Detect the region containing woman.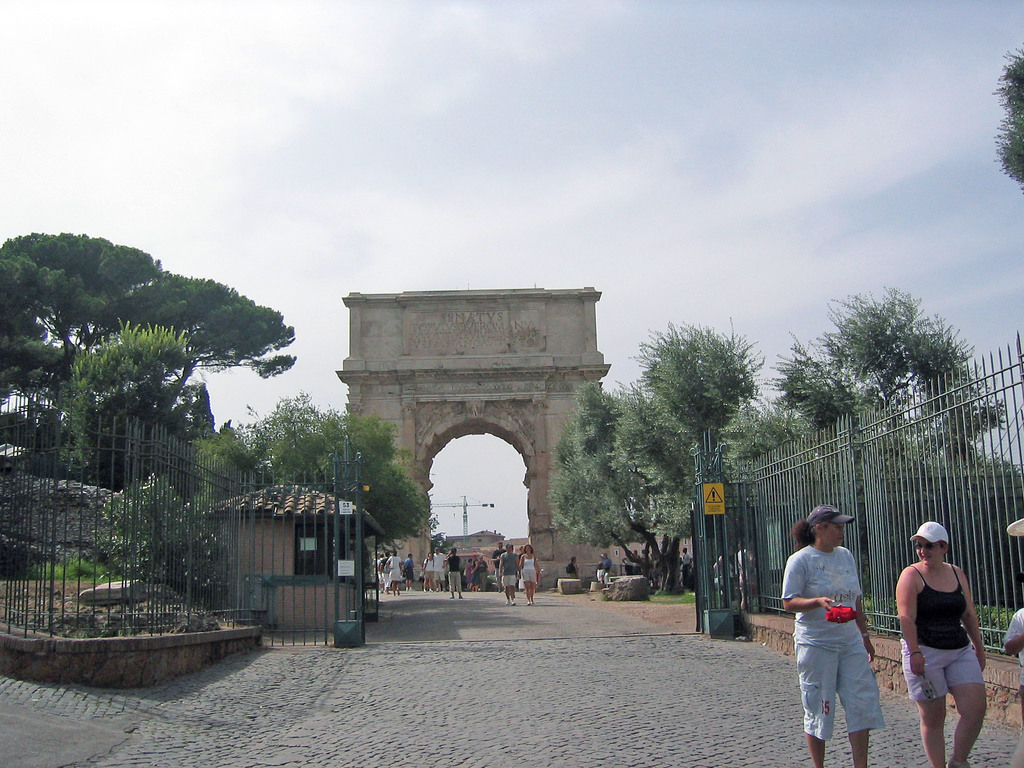
bbox(772, 509, 888, 767).
